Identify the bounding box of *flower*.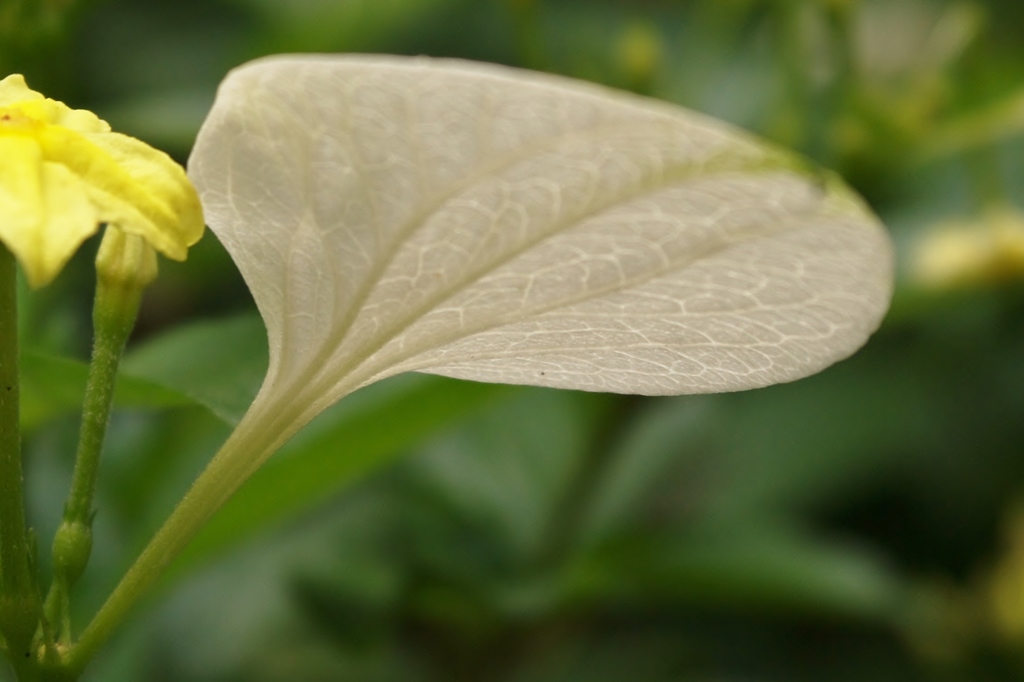
box(15, 69, 193, 285).
